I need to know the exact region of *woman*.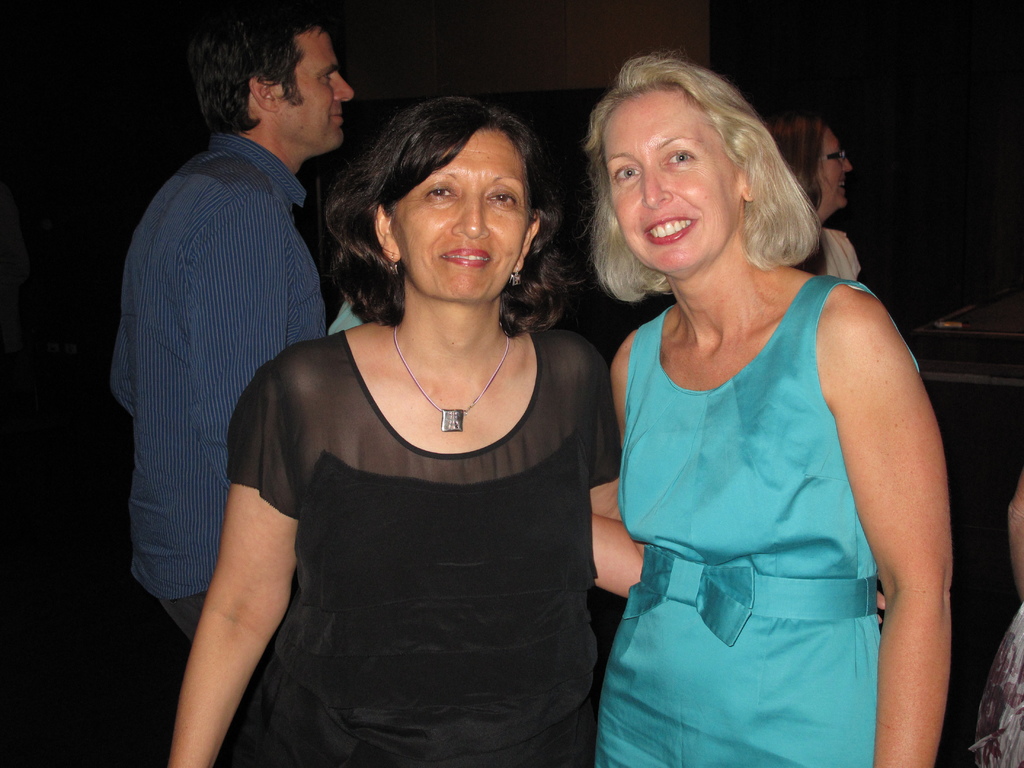
Region: region(591, 51, 936, 767).
